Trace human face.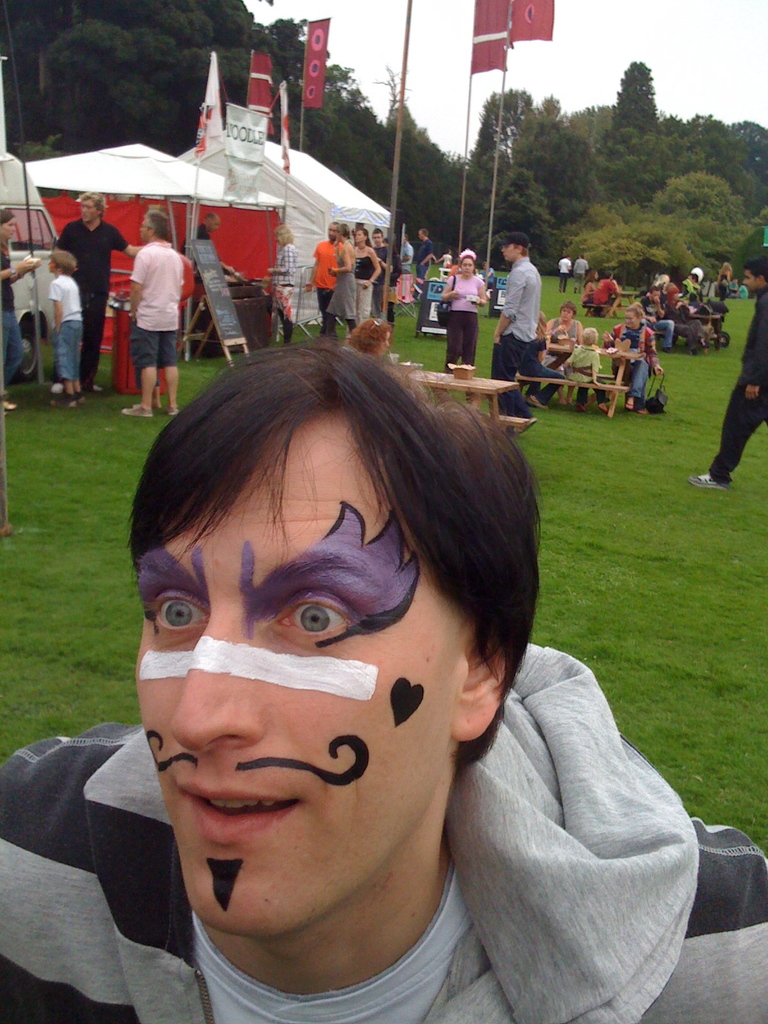
Traced to bbox(208, 220, 217, 236).
